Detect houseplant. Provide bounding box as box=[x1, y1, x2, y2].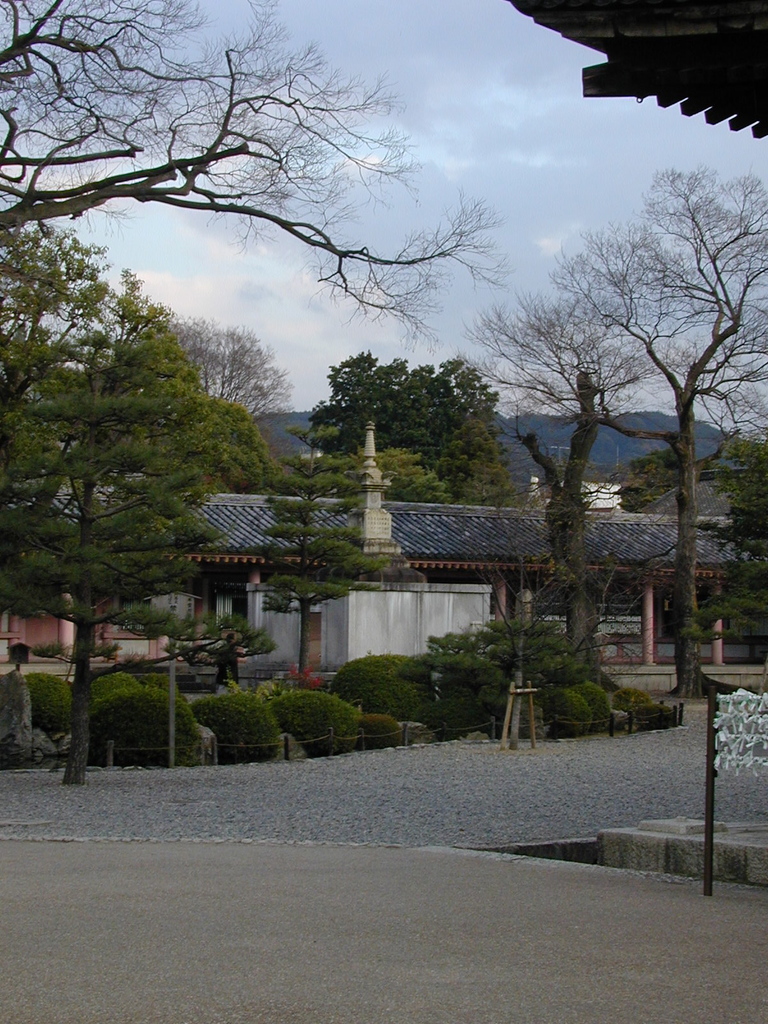
box=[92, 690, 200, 783].
